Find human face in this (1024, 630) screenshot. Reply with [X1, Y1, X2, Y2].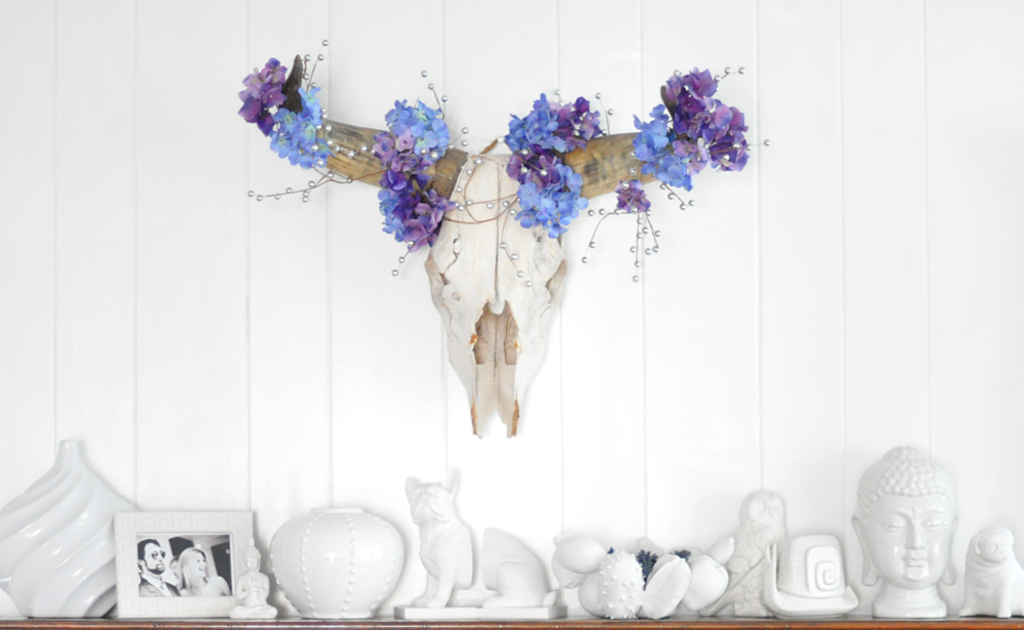
[144, 545, 163, 574].
